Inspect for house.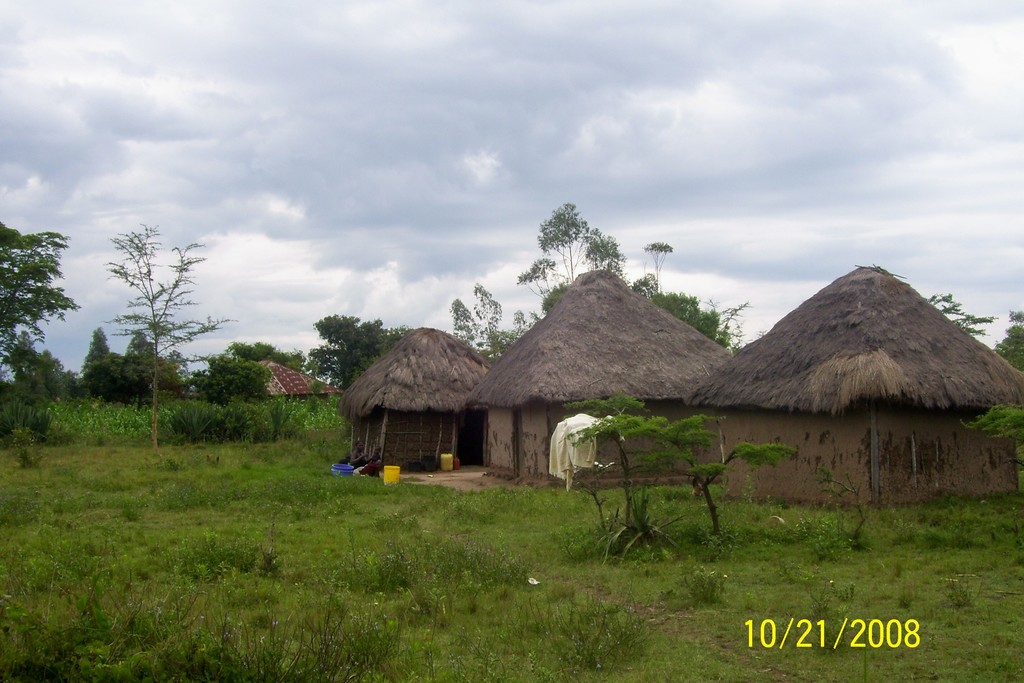
Inspection: {"left": 685, "top": 268, "right": 1023, "bottom": 507}.
